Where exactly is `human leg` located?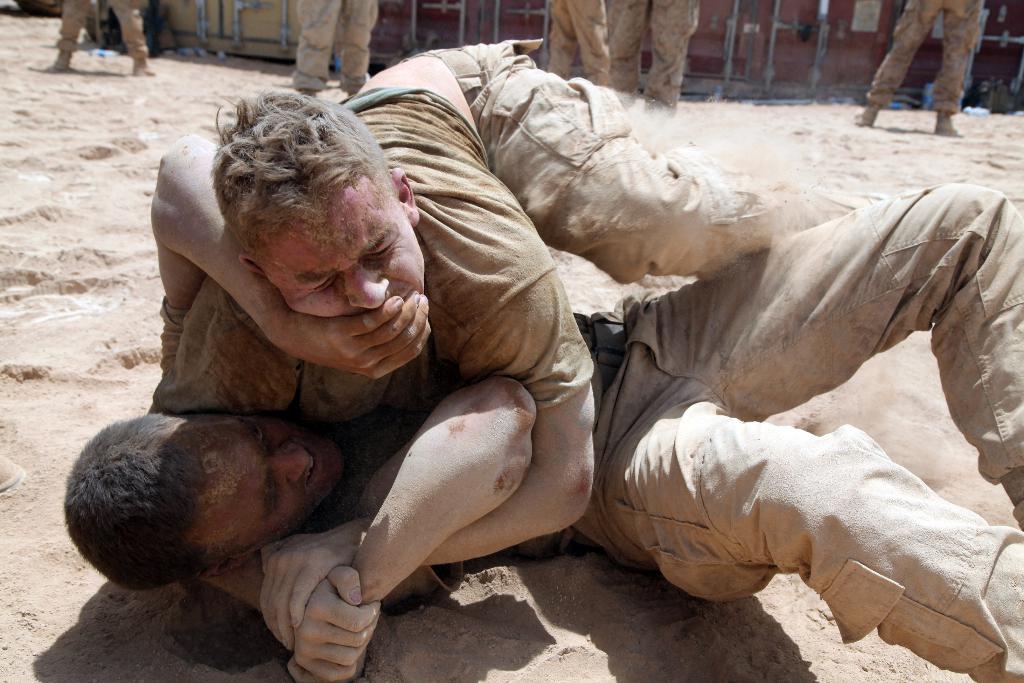
Its bounding box is box(293, 0, 348, 88).
